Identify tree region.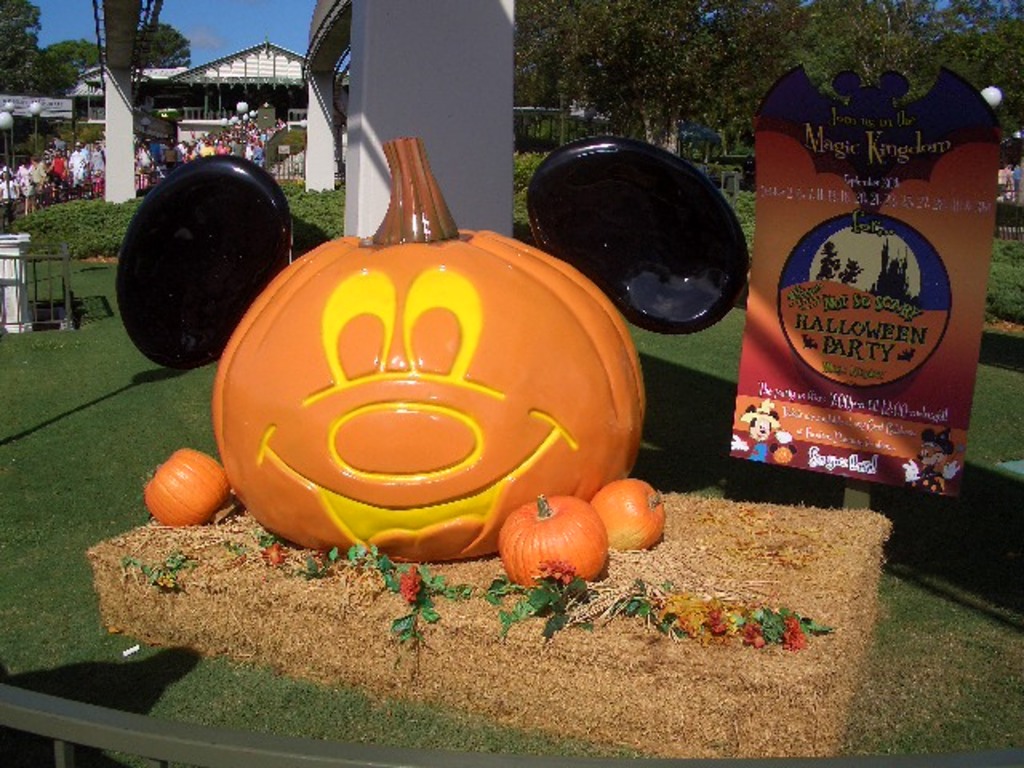
Region: 510/0/1022/157.
